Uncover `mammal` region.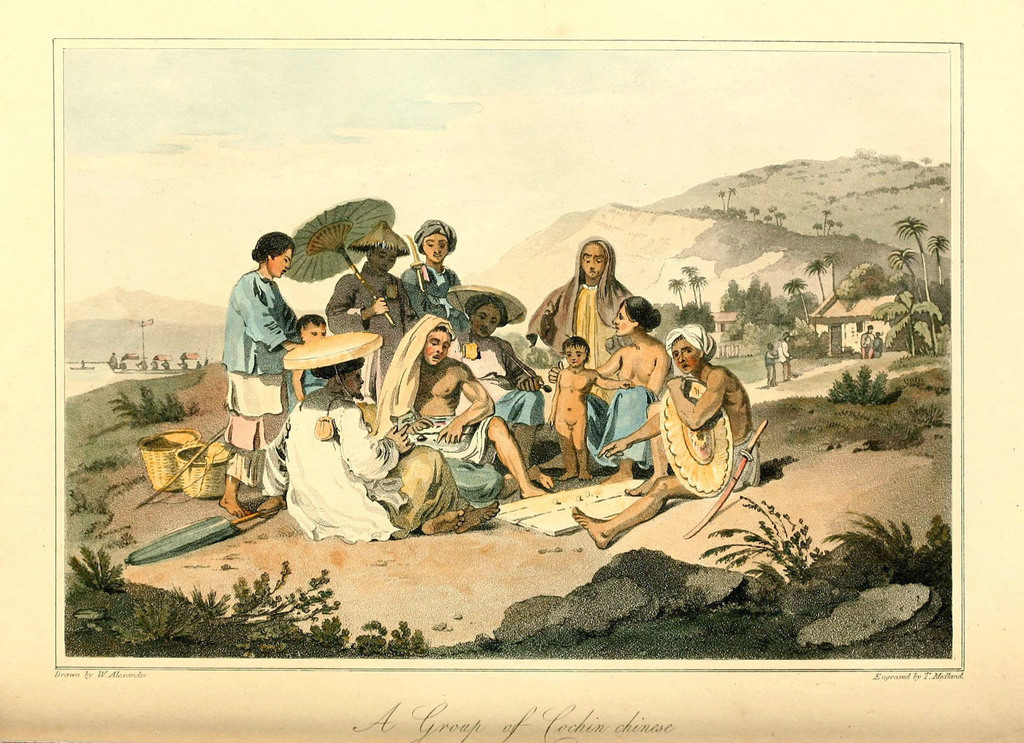
Uncovered: (left=447, top=285, right=548, bottom=487).
